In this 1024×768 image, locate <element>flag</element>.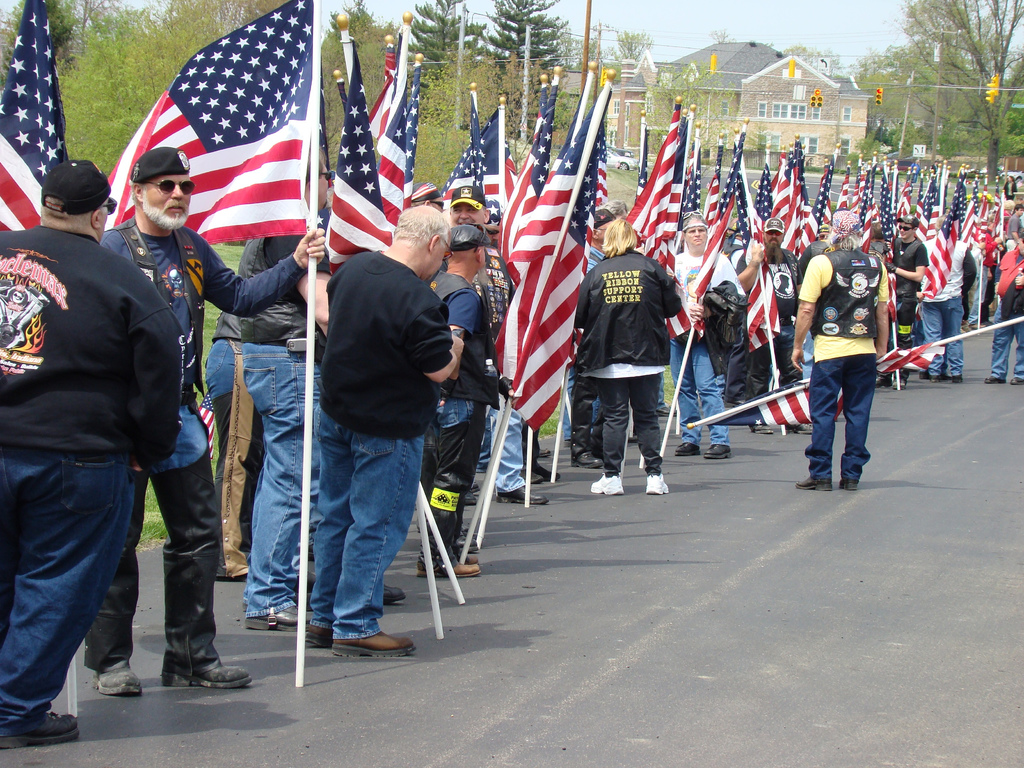
Bounding box: (left=486, top=109, right=506, bottom=240).
